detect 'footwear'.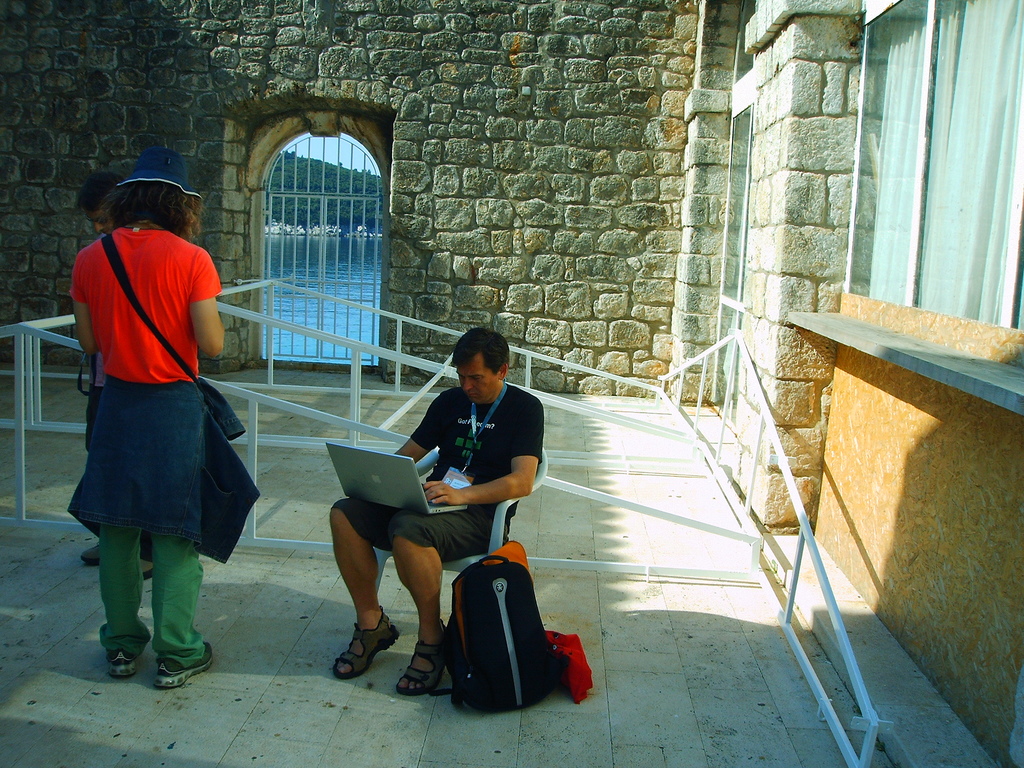
Detected at rect(109, 651, 148, 678).
